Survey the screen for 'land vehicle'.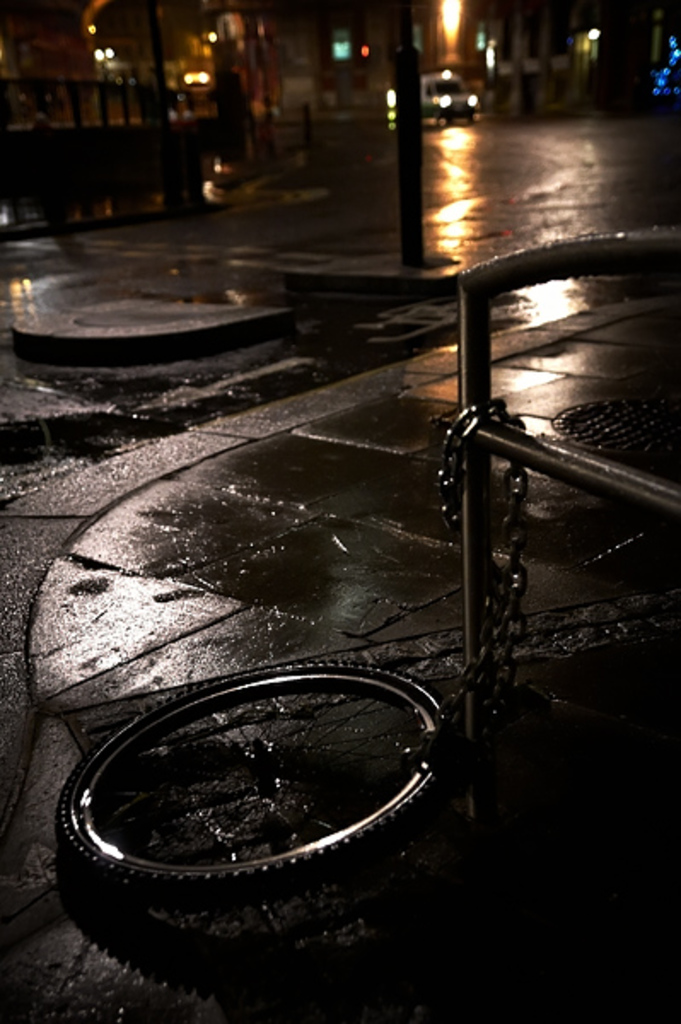
Survey found: left=422, top=61, right=481, bottom=130.
